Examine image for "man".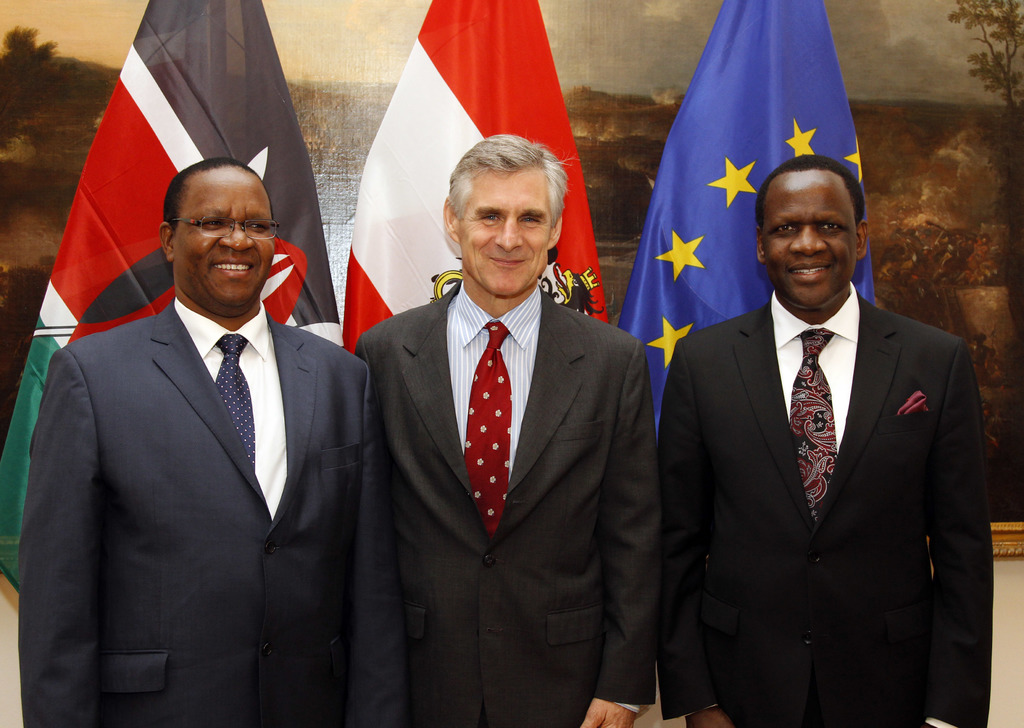
Examination result: left=662, top=154, right=995, bottom=727.
